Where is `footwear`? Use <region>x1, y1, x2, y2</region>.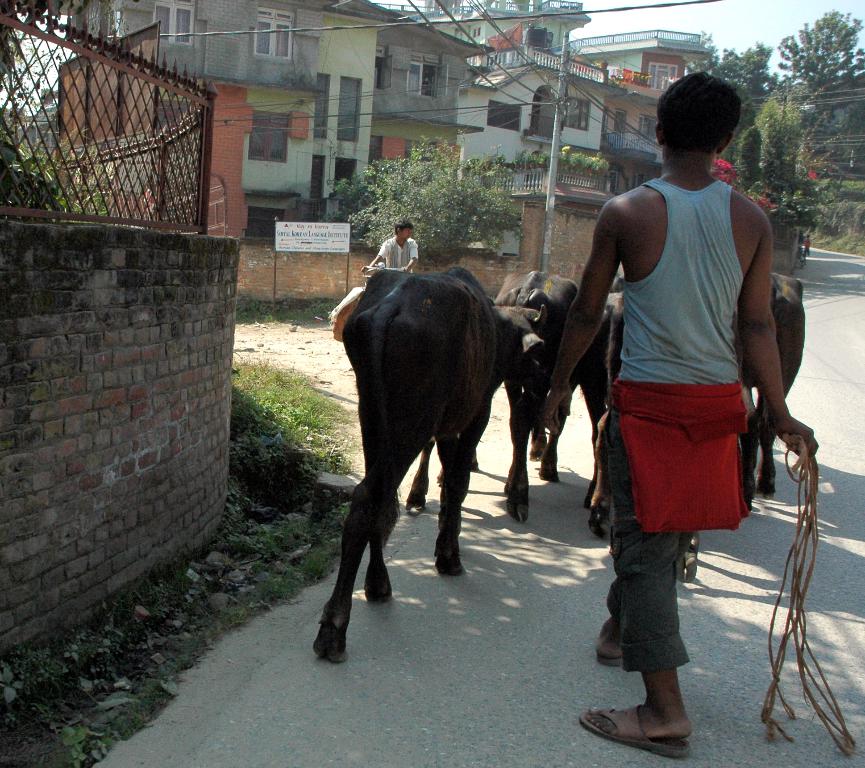
<region>578, 701, 681, 767</region>.
